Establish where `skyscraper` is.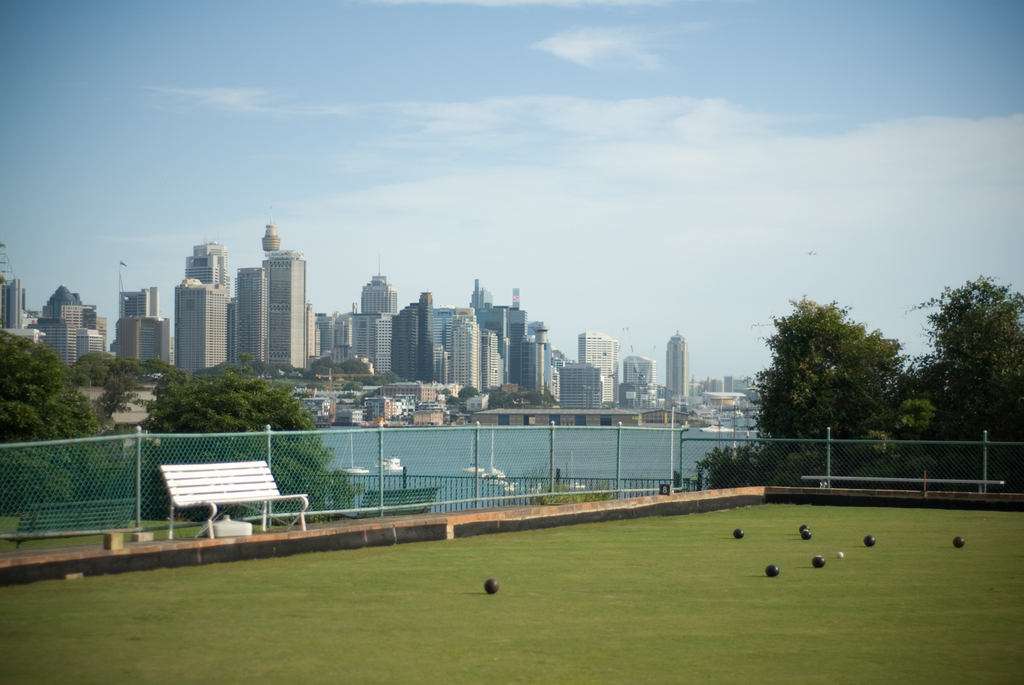
Established at (left=664, top=328, right=691, bottom=405).
